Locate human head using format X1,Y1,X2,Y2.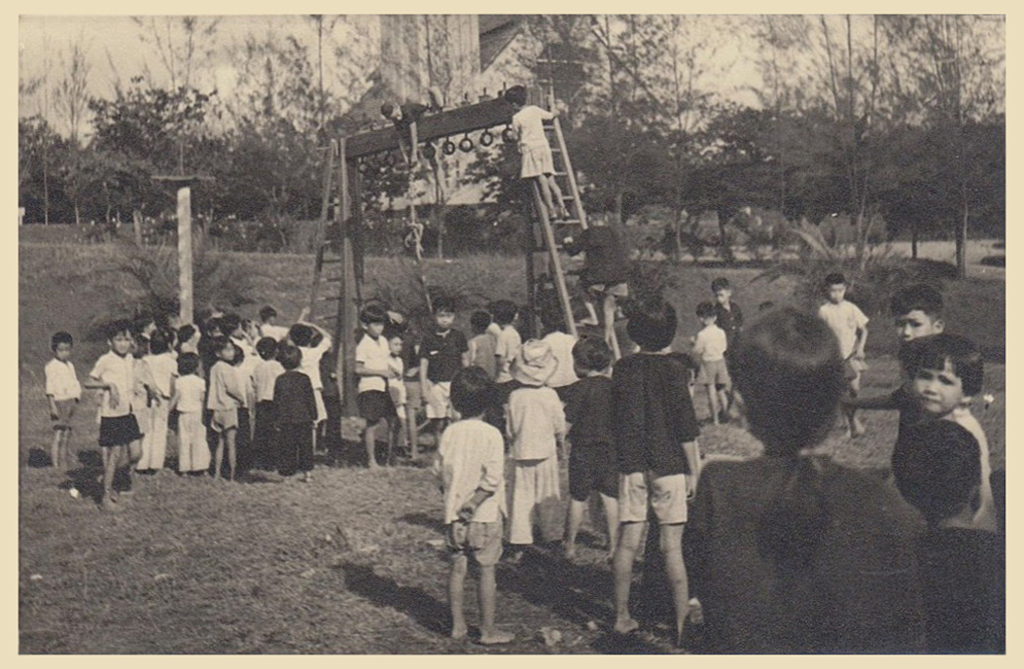
586,204,605,225.
